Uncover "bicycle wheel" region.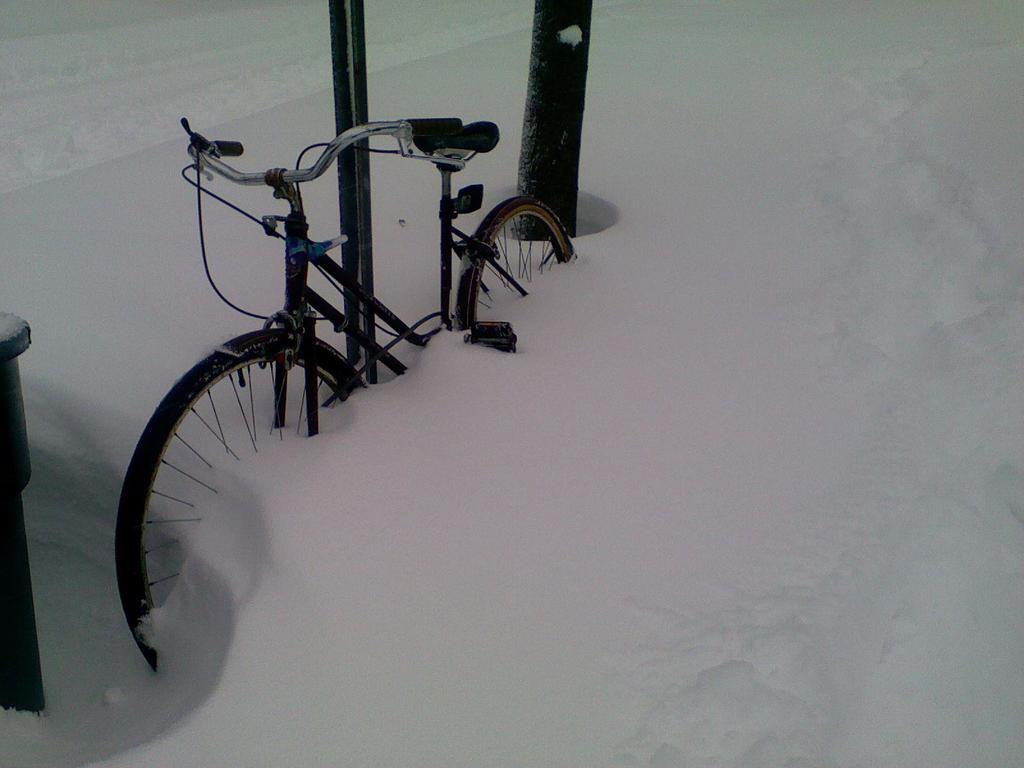
Uncovered: Rect(461, 193, 573, 333).
